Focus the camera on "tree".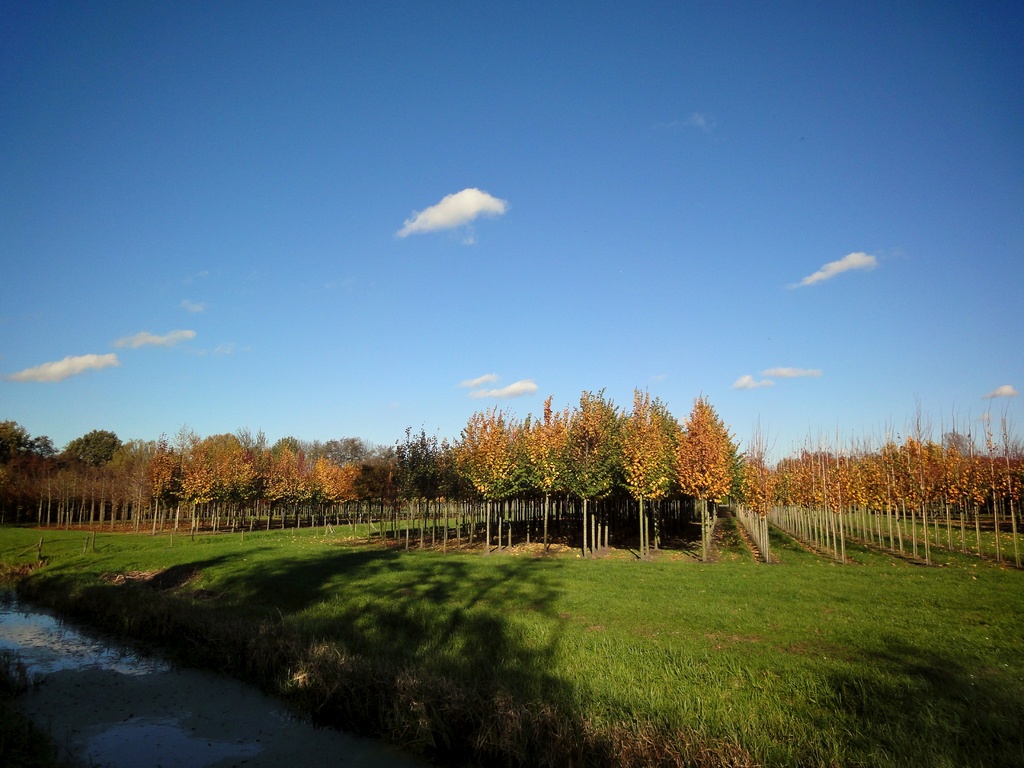
Focus region: region(630, 380, 684, 561).
